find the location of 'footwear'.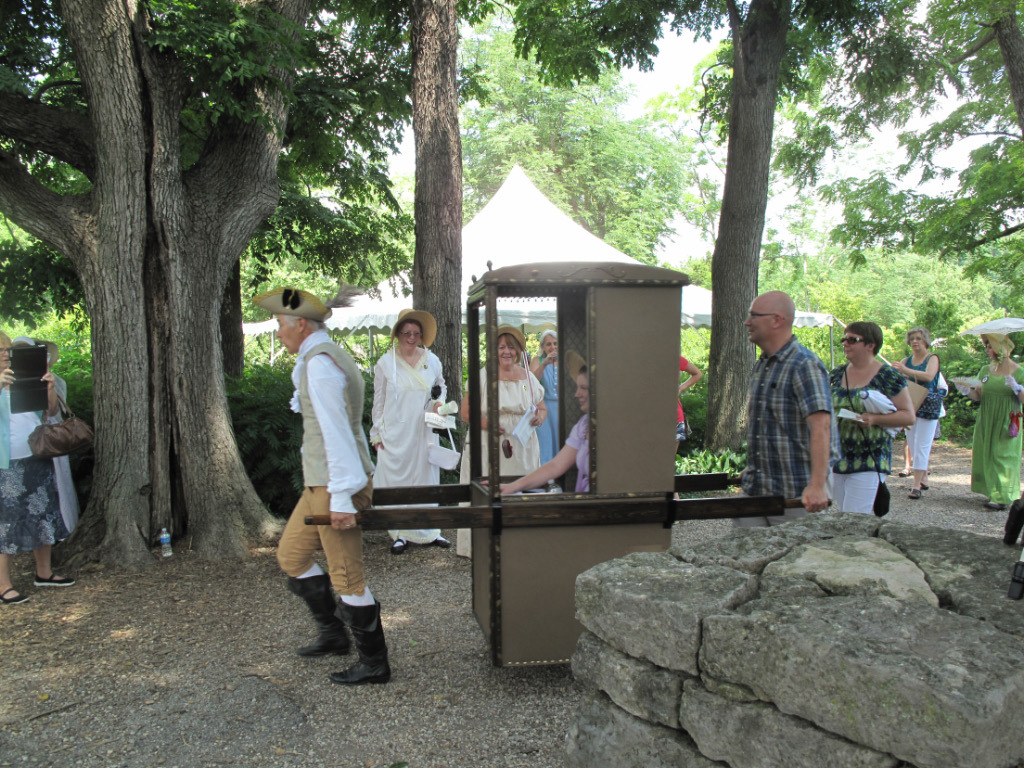
Location: [left=1002, top=498, right=1023, bottom=548].
